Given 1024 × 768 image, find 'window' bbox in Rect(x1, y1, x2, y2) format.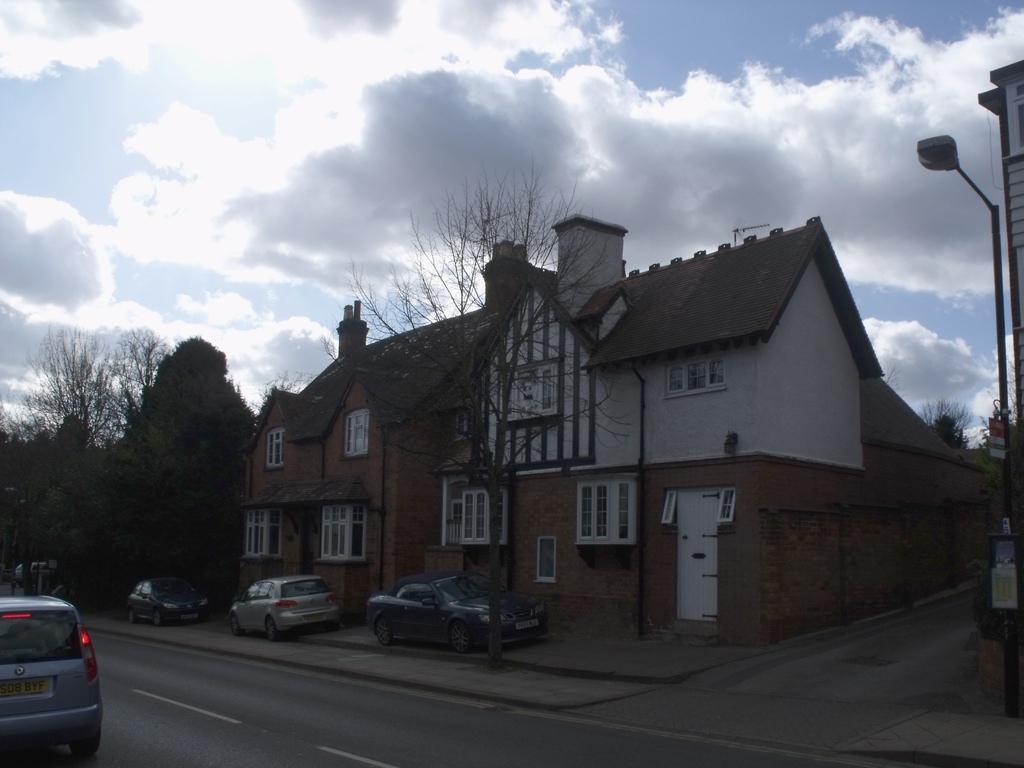
Rect(536, 537, 558, 582).
